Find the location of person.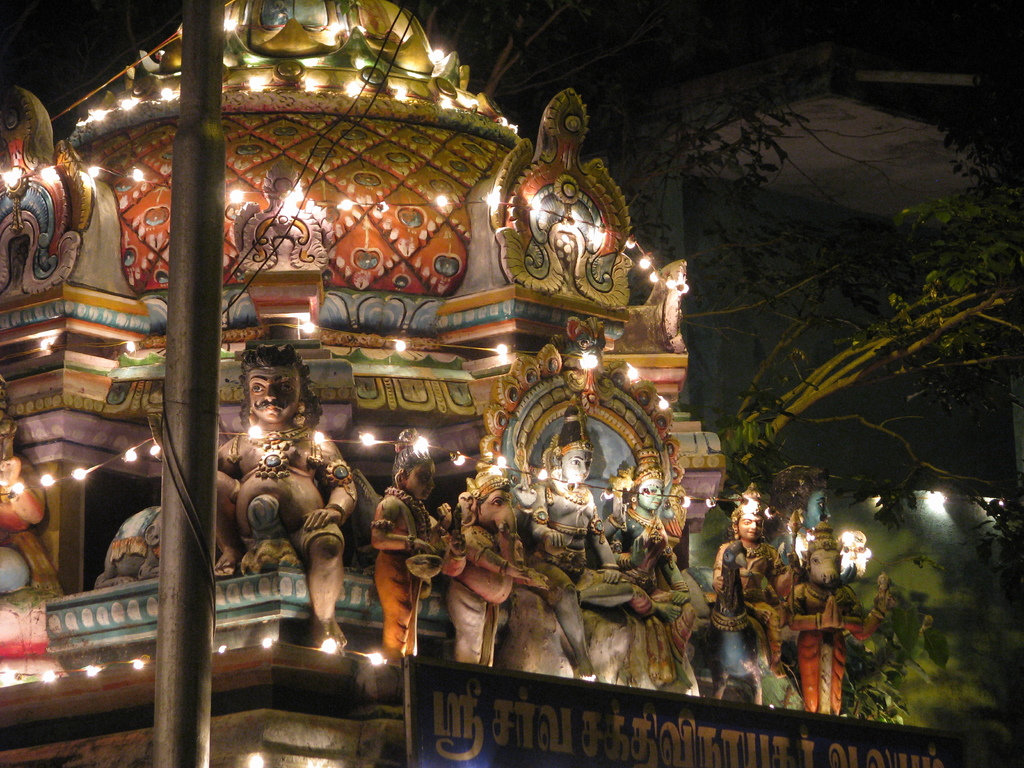
Location: bbox(625, 454, 705, 673).
